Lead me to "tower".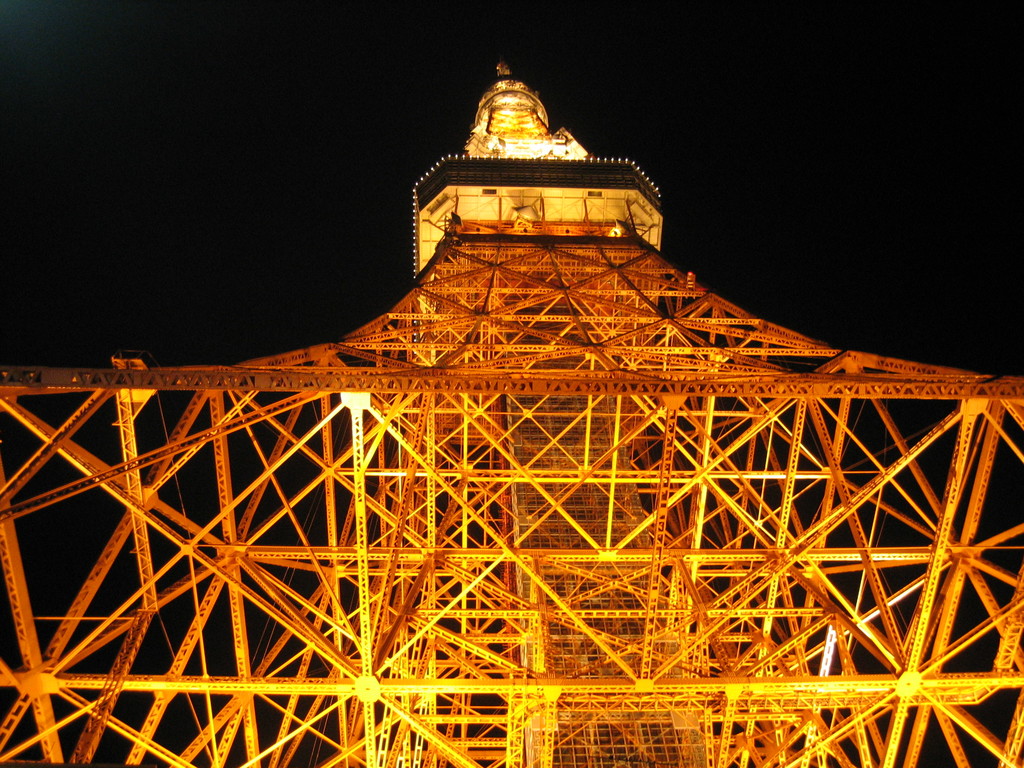
Lead to Rect(22, 30, 1023, 748).
